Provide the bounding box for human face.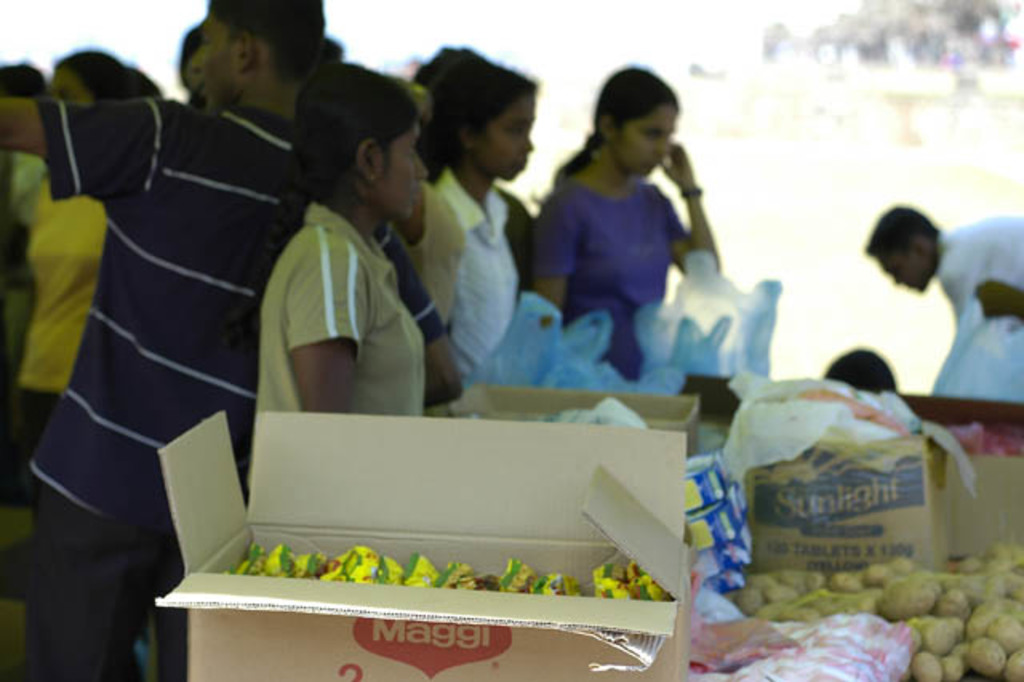
Rect(872, 251, 920, 288).
